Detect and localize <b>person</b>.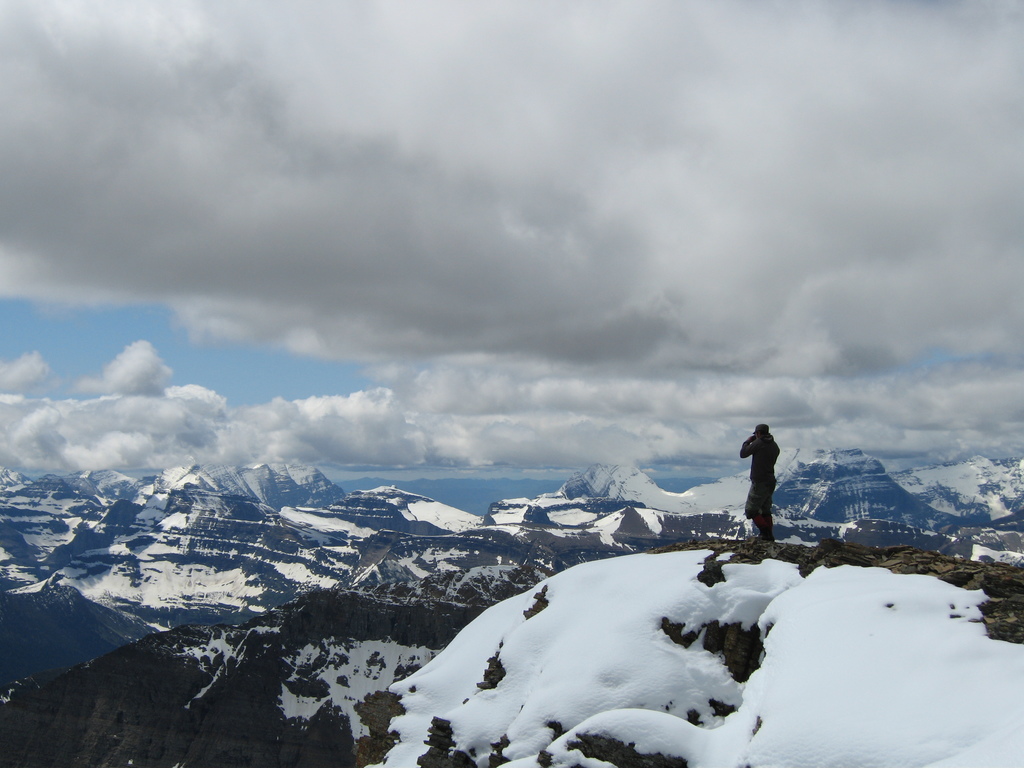
Localized at box=[731, 420, 781, 549].
